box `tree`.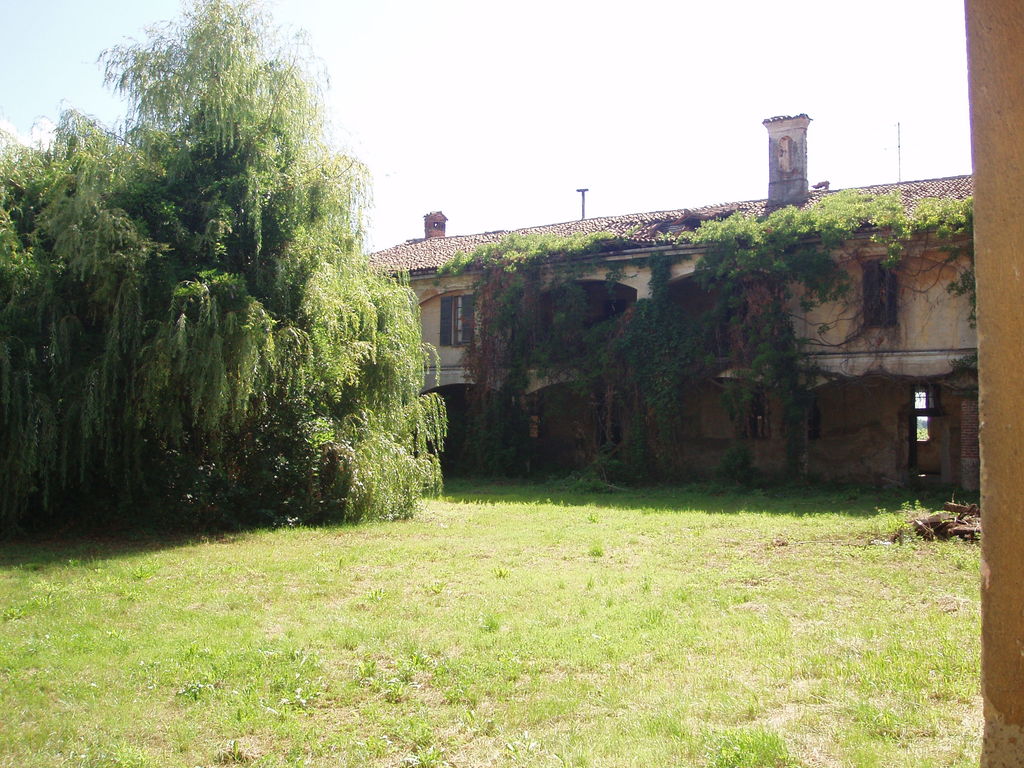
[0,0,454,521].
